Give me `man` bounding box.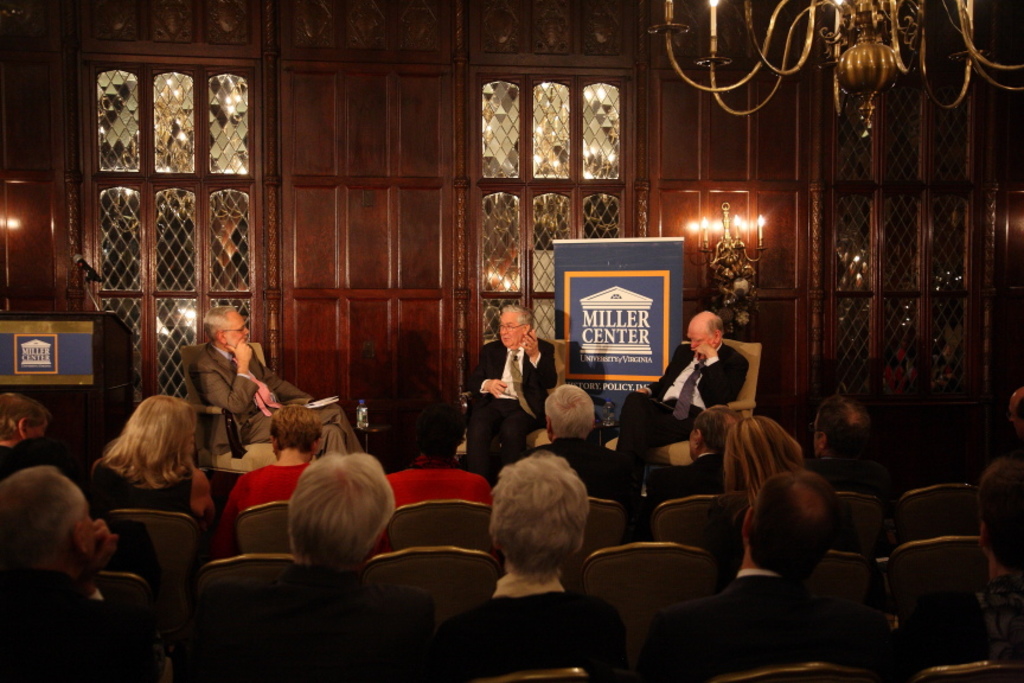
(617,311,748,464).
